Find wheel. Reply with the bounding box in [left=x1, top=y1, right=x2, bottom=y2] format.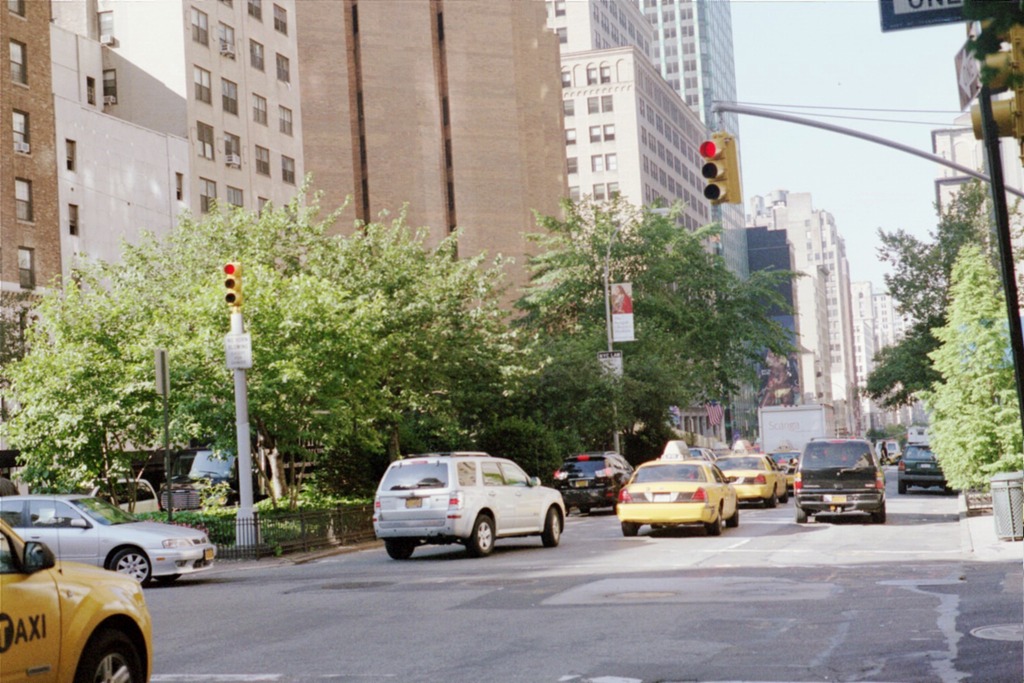
[left=769, top=484, right=778, bottom=508].
